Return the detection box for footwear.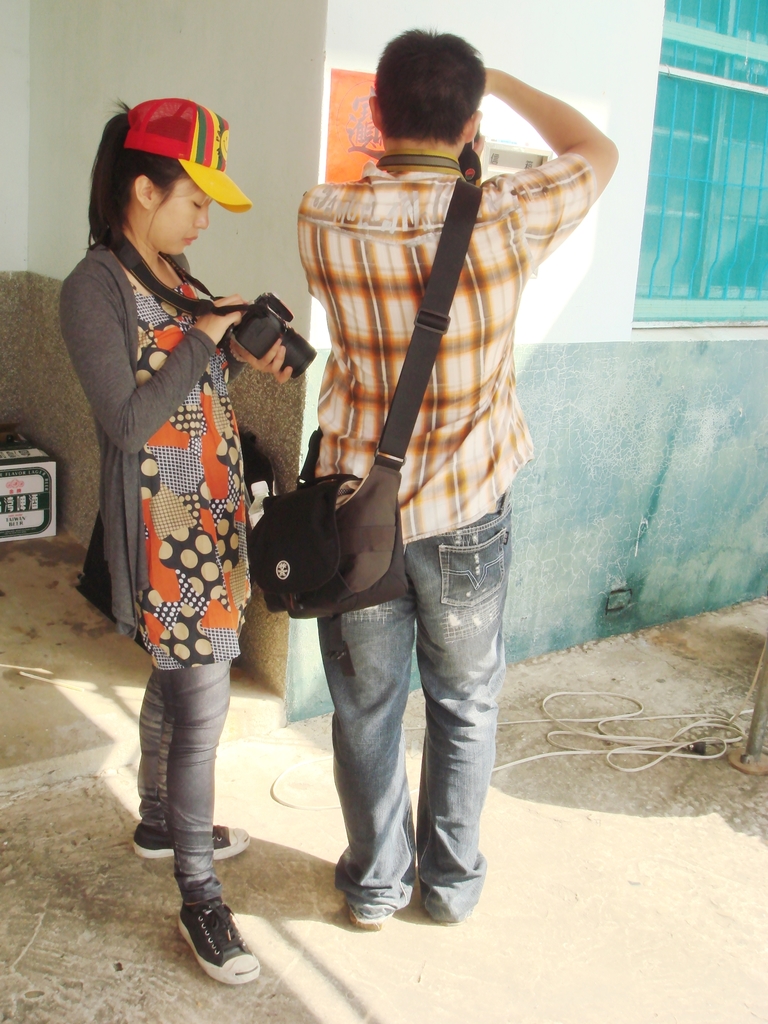
[129, 821, 250, 860].
